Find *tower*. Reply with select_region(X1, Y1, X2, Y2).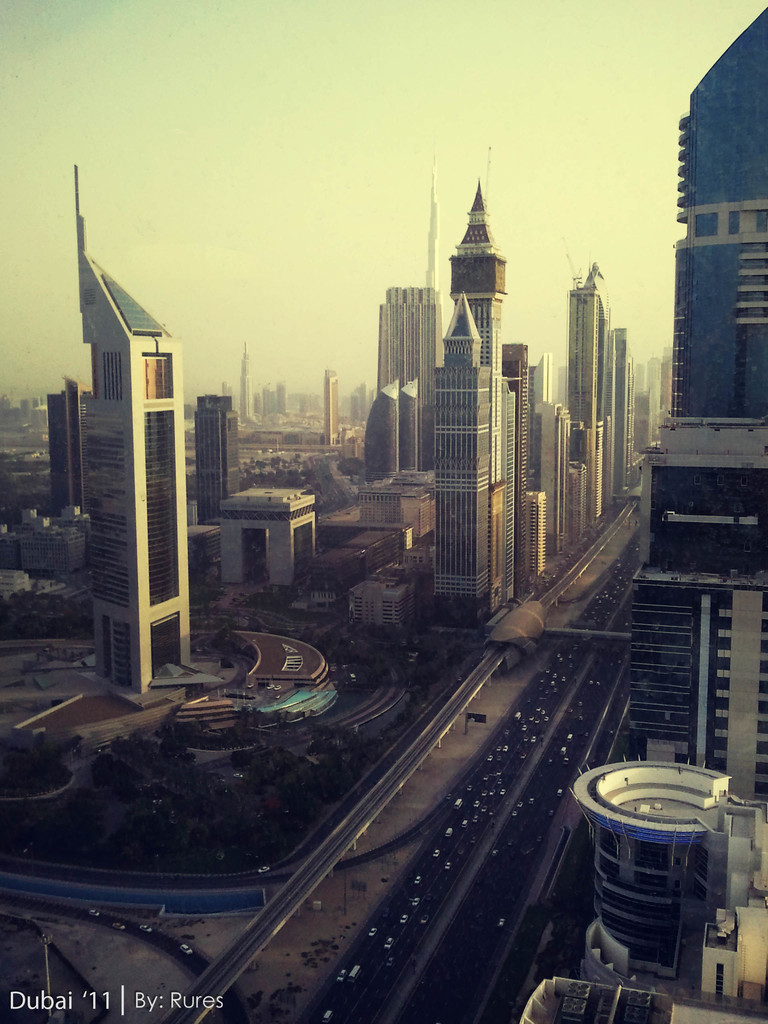
select_region(372, 285, 448, 402).
